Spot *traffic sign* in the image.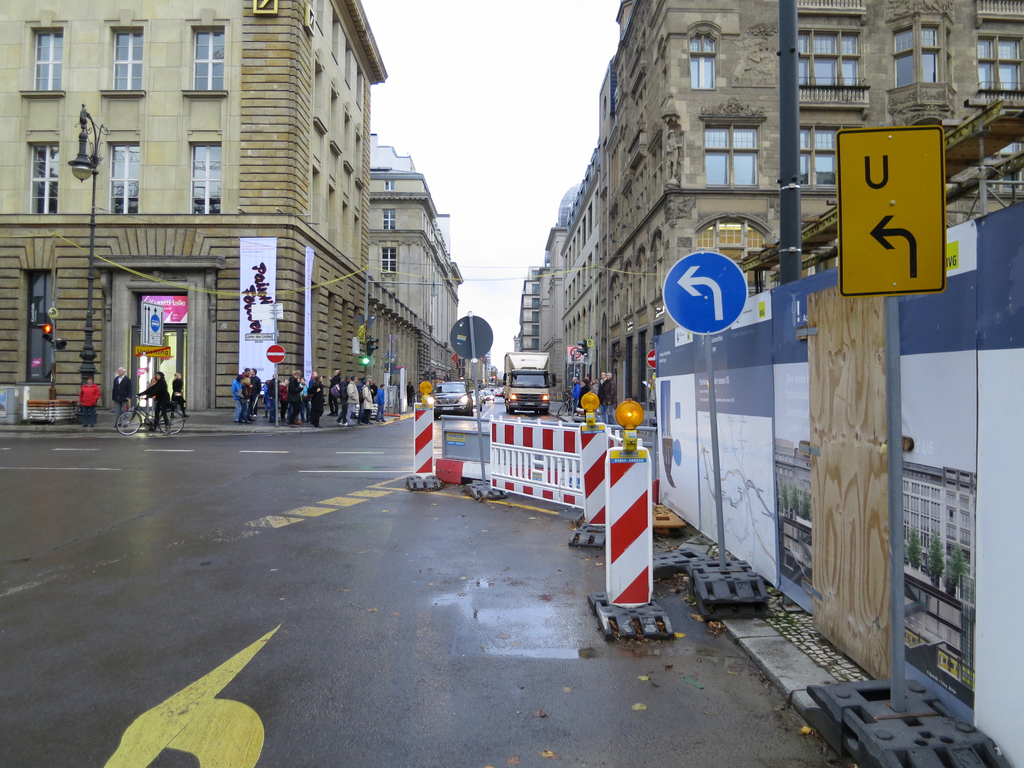
*traffic sign* found at Rect(575, 341, 589, 352).
